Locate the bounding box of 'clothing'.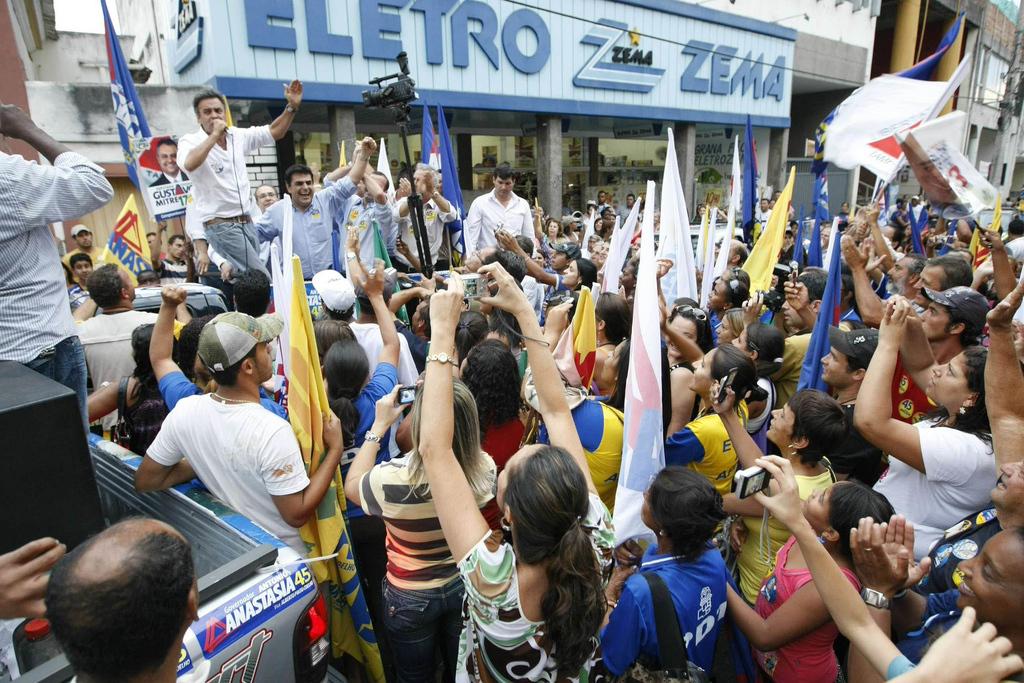
Bounding box: {"left": 73, "top": 308, "right": 184, "bottom": 441}.
